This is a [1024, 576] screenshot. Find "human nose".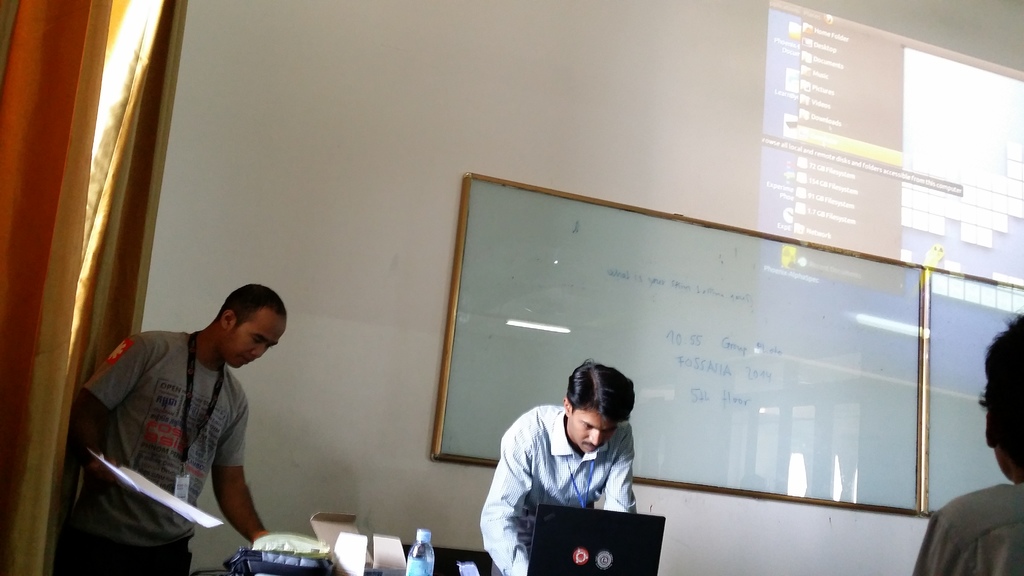
Bounding box: region(252, 345, 265, 358).
